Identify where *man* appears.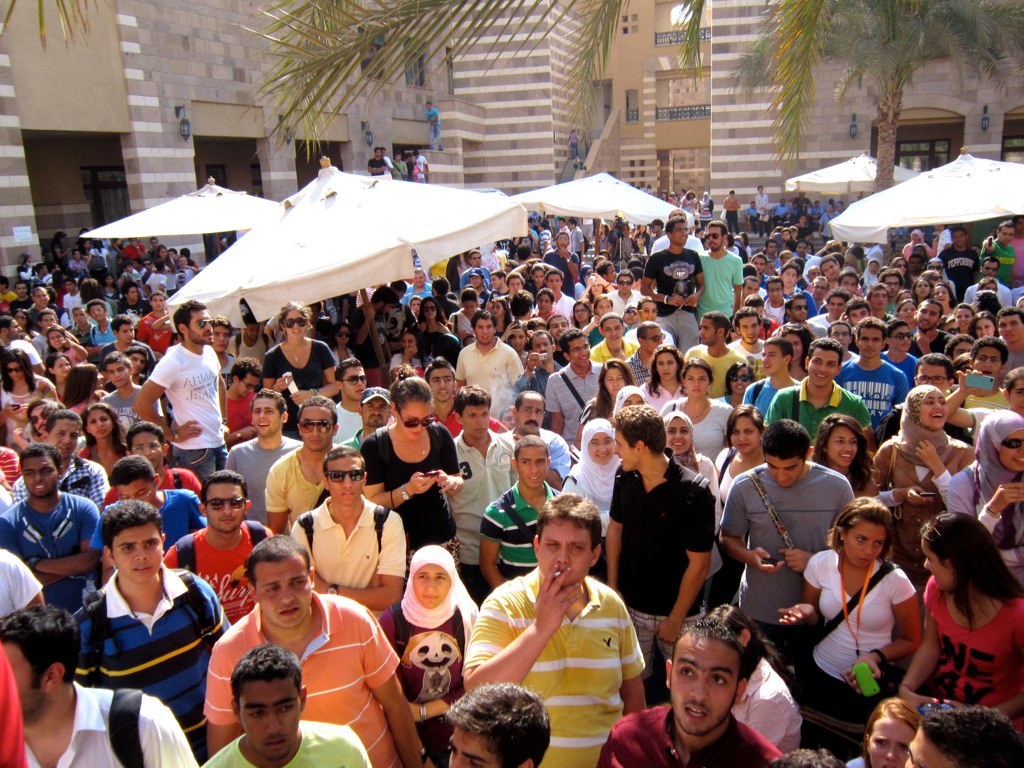
Appears at [x1=0, y1=441, x2=99, y2=609].
